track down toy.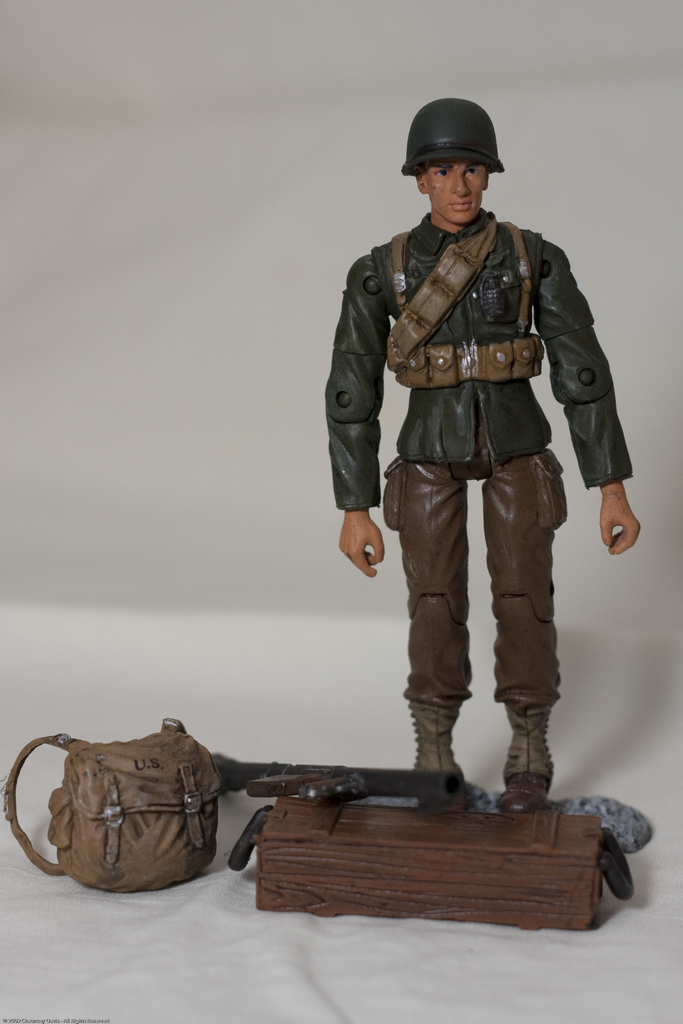
Tracked to locate(1, 735, 211, 897).
